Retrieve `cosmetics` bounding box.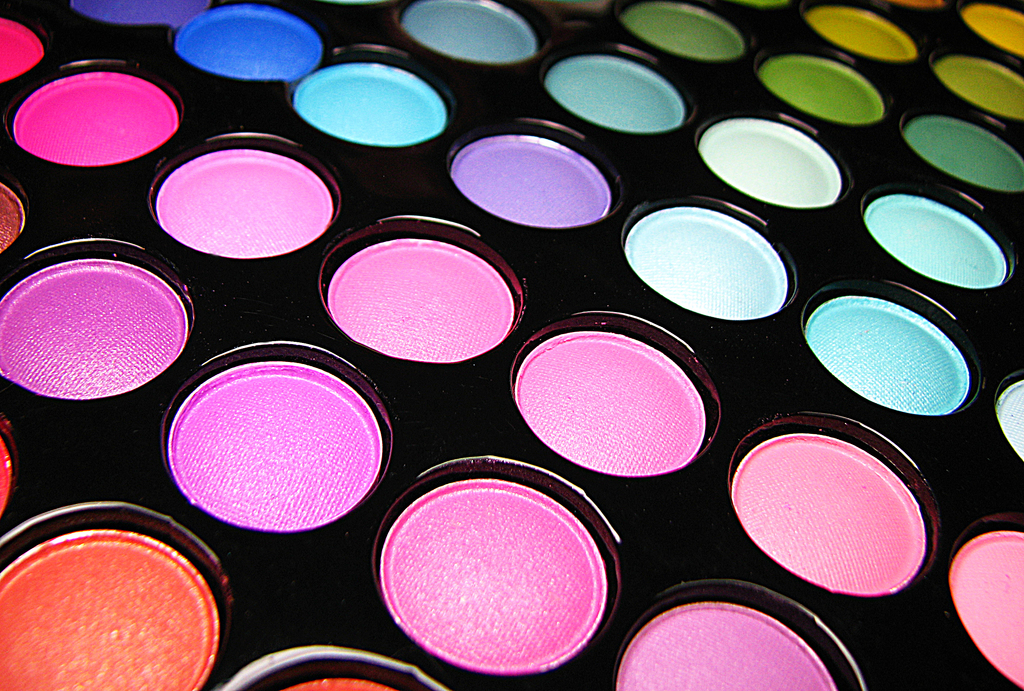
Bounding box: left=175, top=6, right=321, bottom=79.
